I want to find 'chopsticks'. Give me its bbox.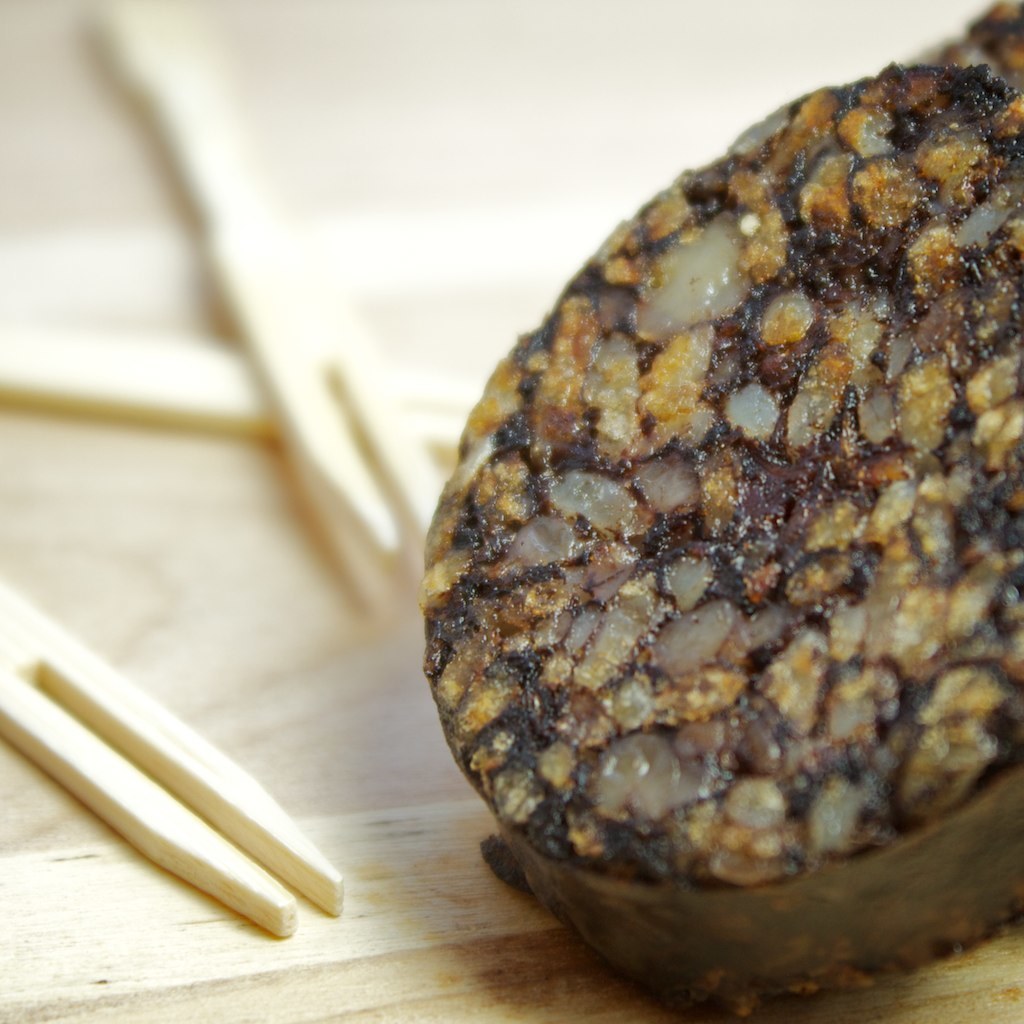
region(19, 596, 354, 935).
